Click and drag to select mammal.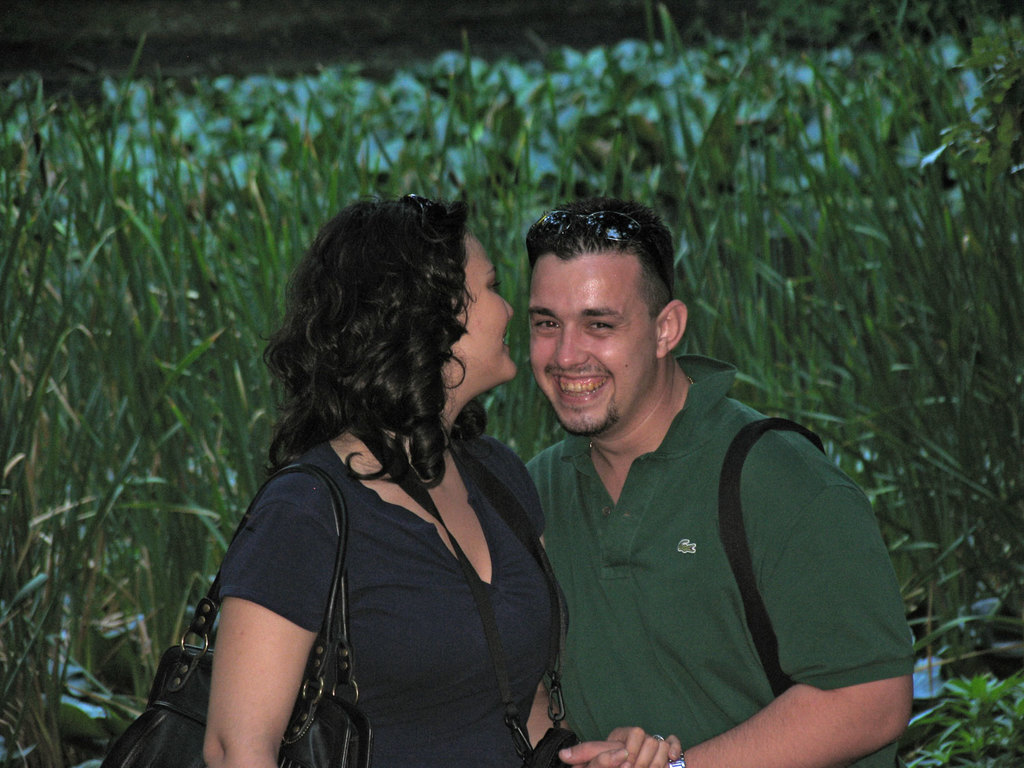
Selection: locate(178, 218, 588, 767).
